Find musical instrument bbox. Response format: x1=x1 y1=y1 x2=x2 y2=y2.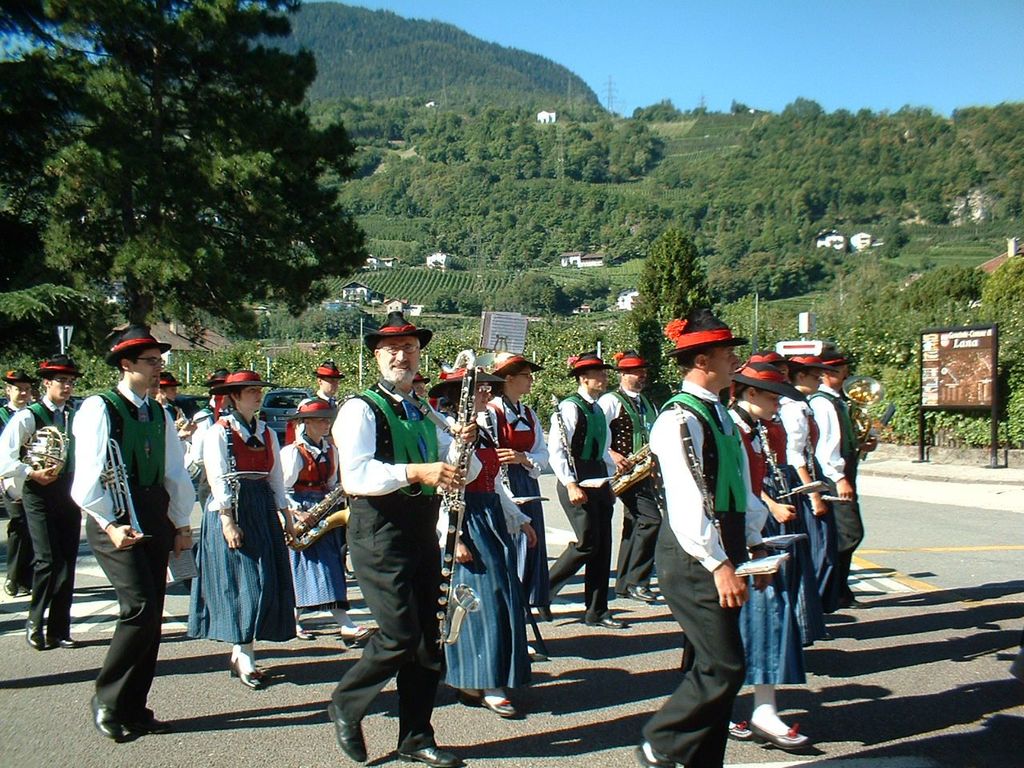
x1=226 y1=422 x2=238 y2=532.
